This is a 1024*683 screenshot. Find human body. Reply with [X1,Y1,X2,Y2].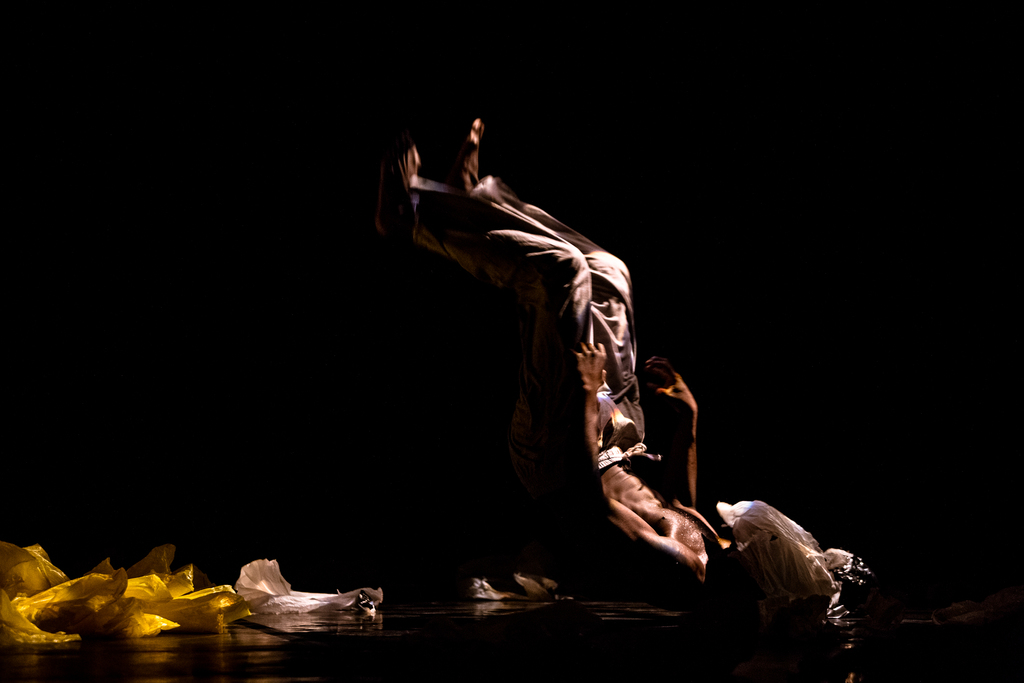
[357,70,743,636].
